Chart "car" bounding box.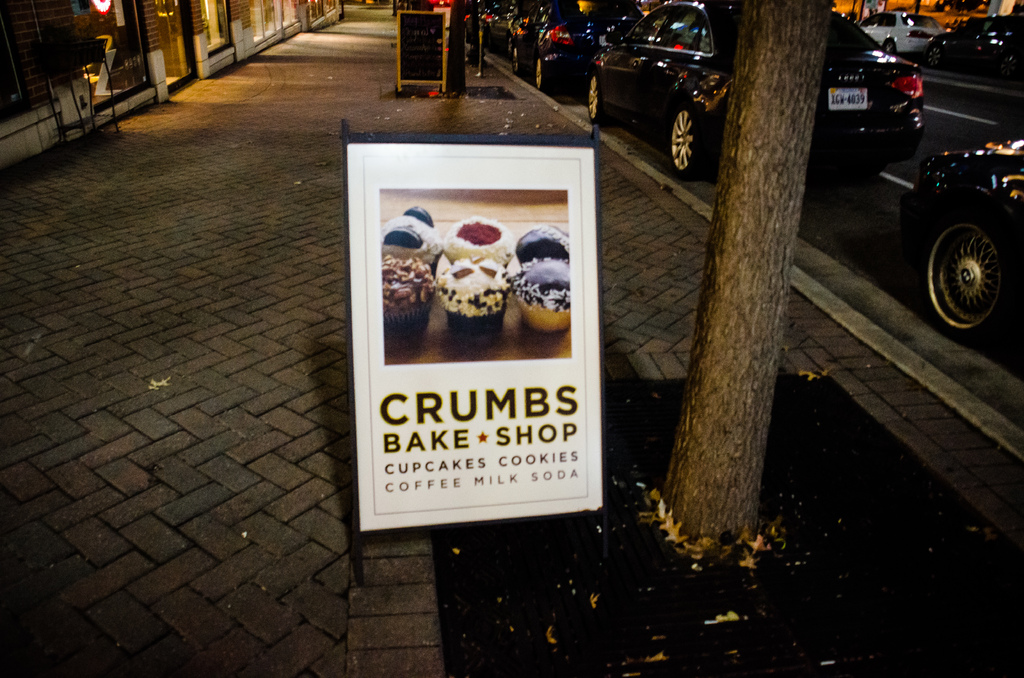
Charted: 466,1,518,52.
